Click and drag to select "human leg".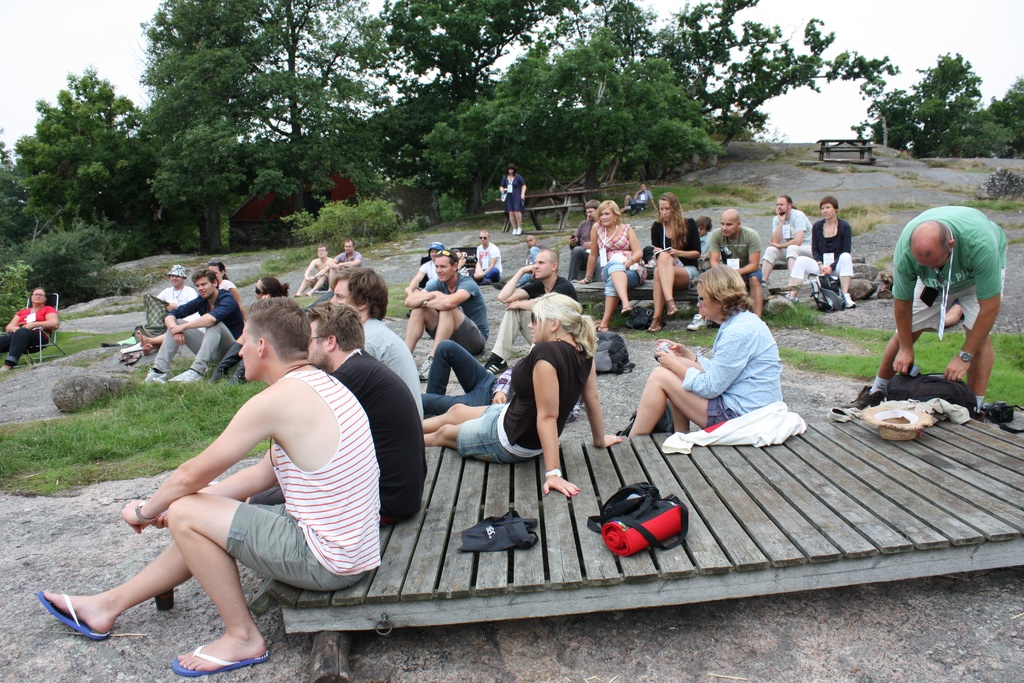
Selection: [x1=565, y1=245, x2=586, y2=276].
